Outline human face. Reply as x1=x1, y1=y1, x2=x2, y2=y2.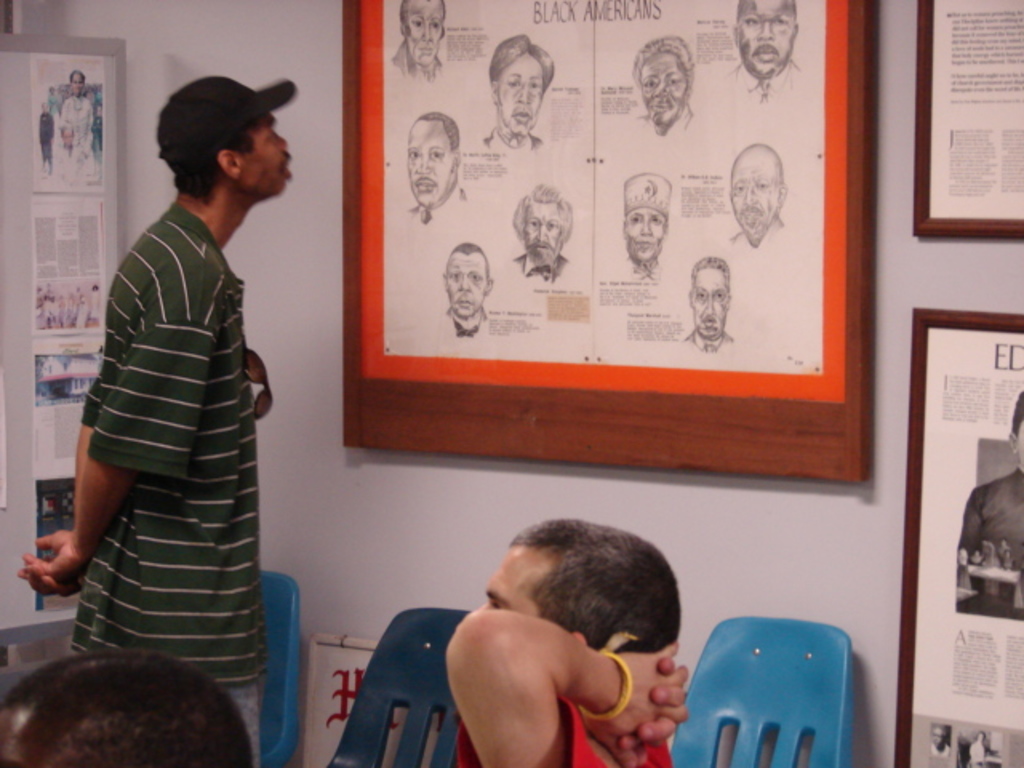
x1=626, y1=203, x2=667, y2=269.
